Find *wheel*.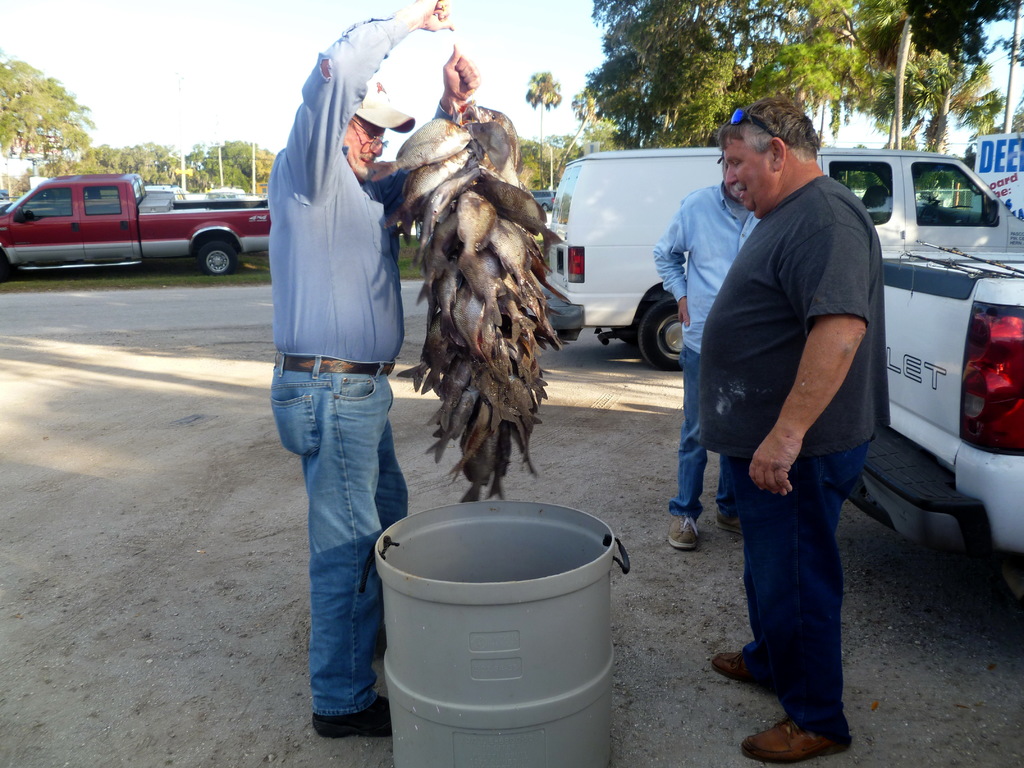
region(644, 303, 681, 362).
